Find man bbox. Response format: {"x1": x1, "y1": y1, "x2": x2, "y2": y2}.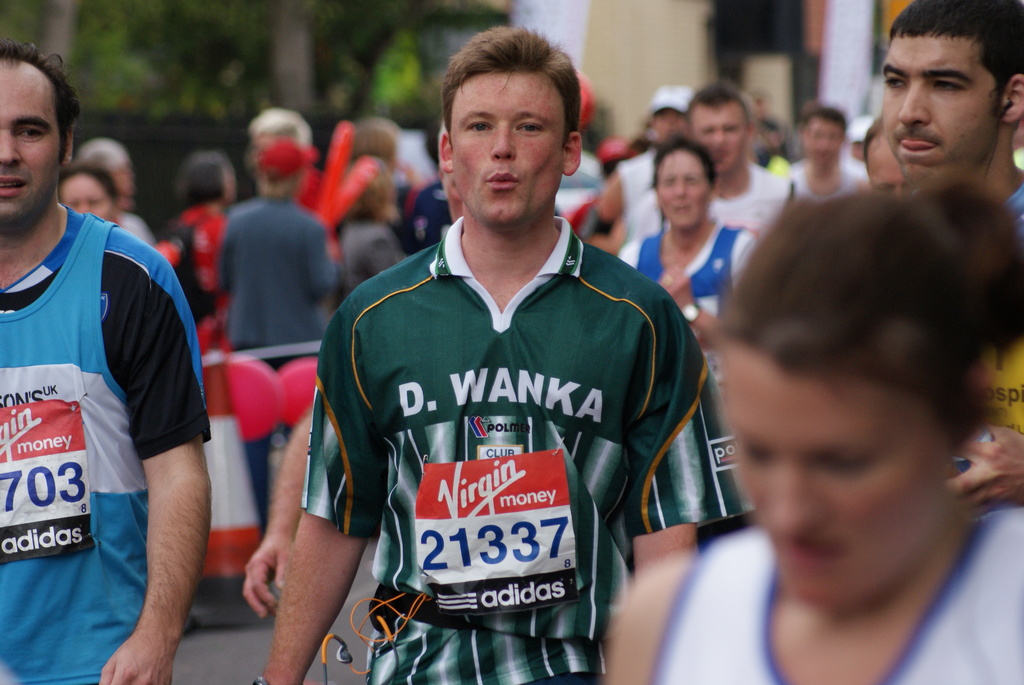
{"x1": 387, "y1": 125, "x2": 455, "y2": 258}.
